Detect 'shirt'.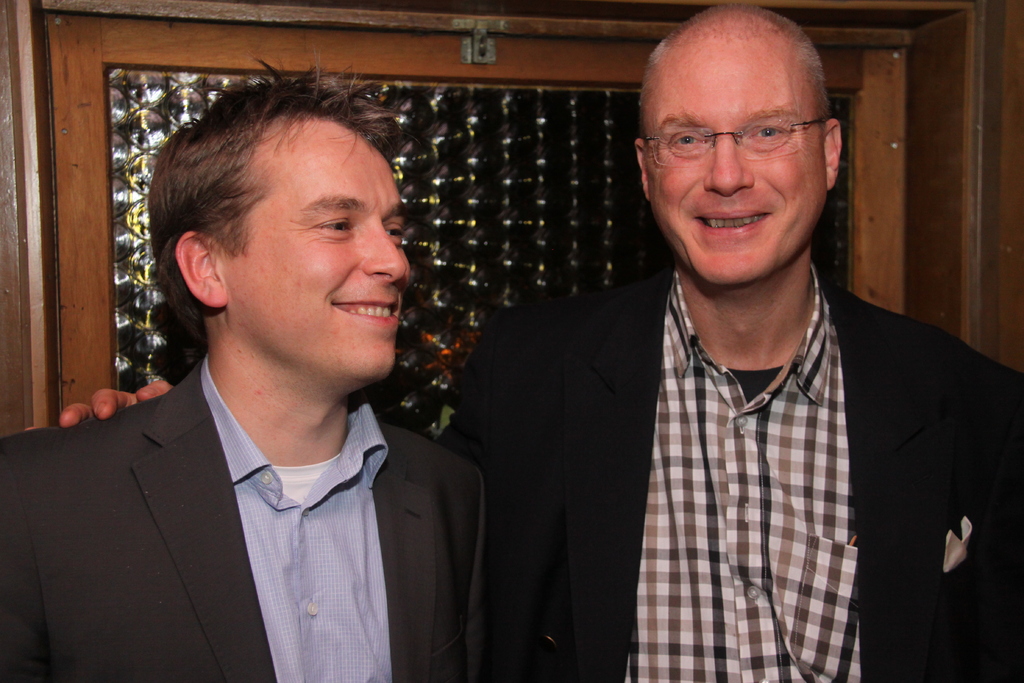
Detected at 621,266,858,680.
